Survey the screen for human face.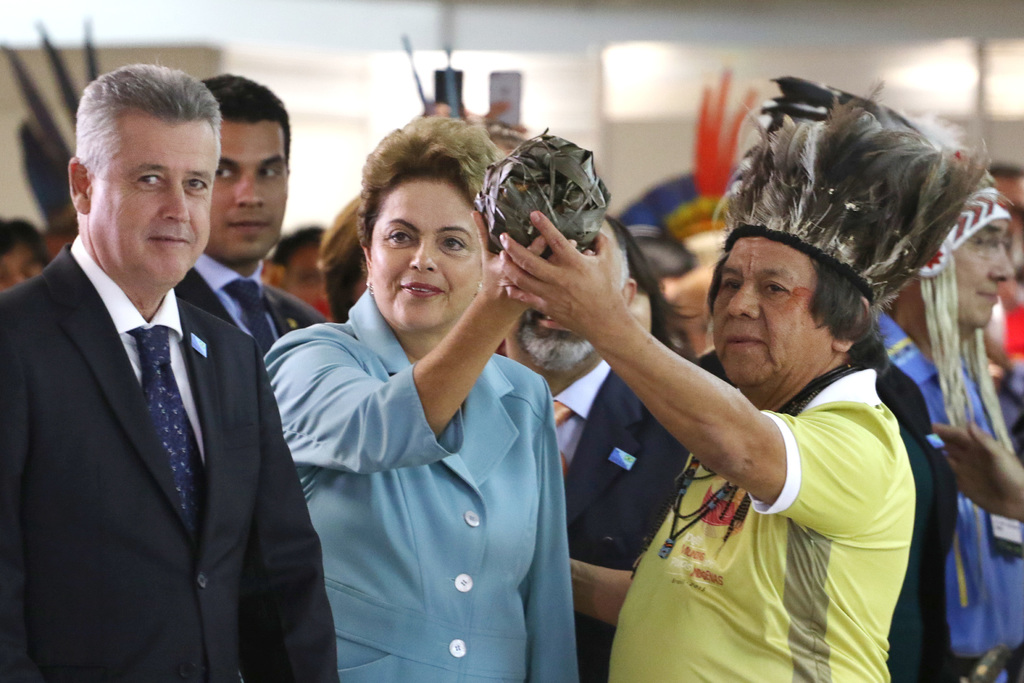
Survey found: <box>4,245,45,290</box>.
